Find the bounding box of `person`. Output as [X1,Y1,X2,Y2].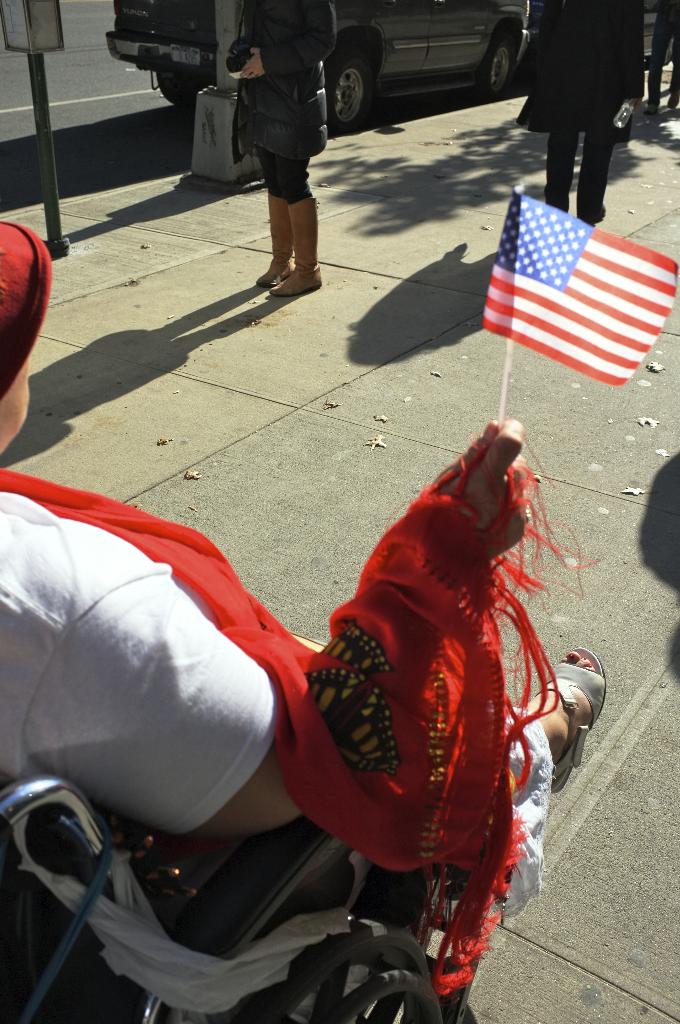
[221,1,348,298].
